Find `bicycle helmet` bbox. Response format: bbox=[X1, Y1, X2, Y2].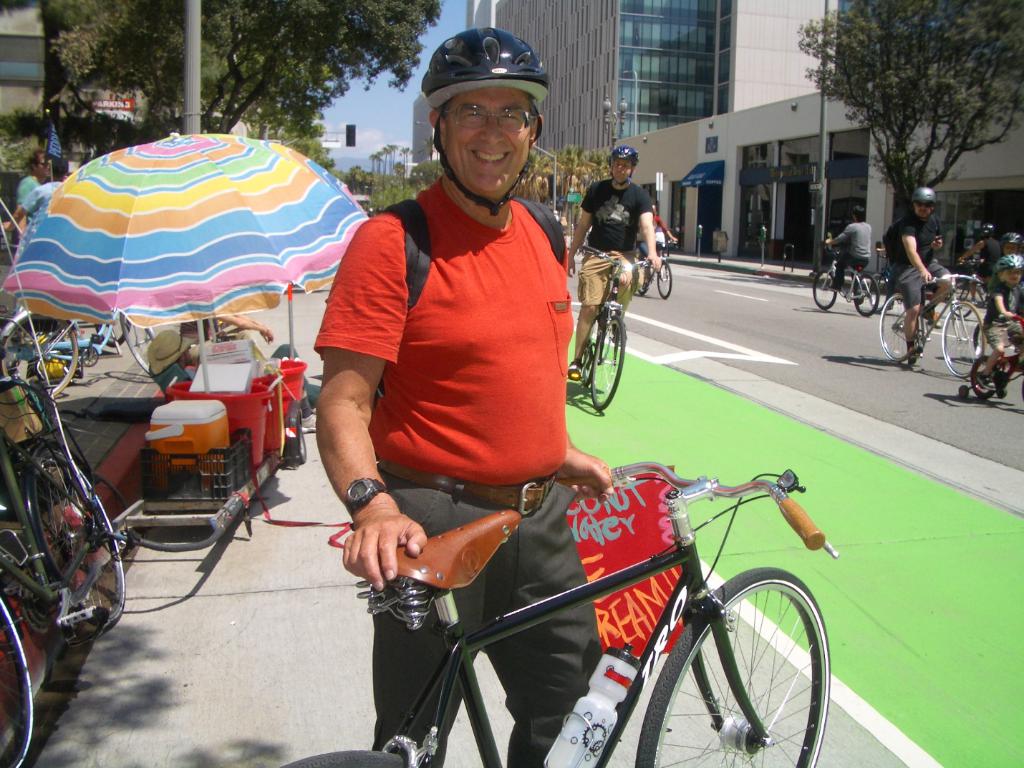
bbox=[994, 251, 1018, 270].
